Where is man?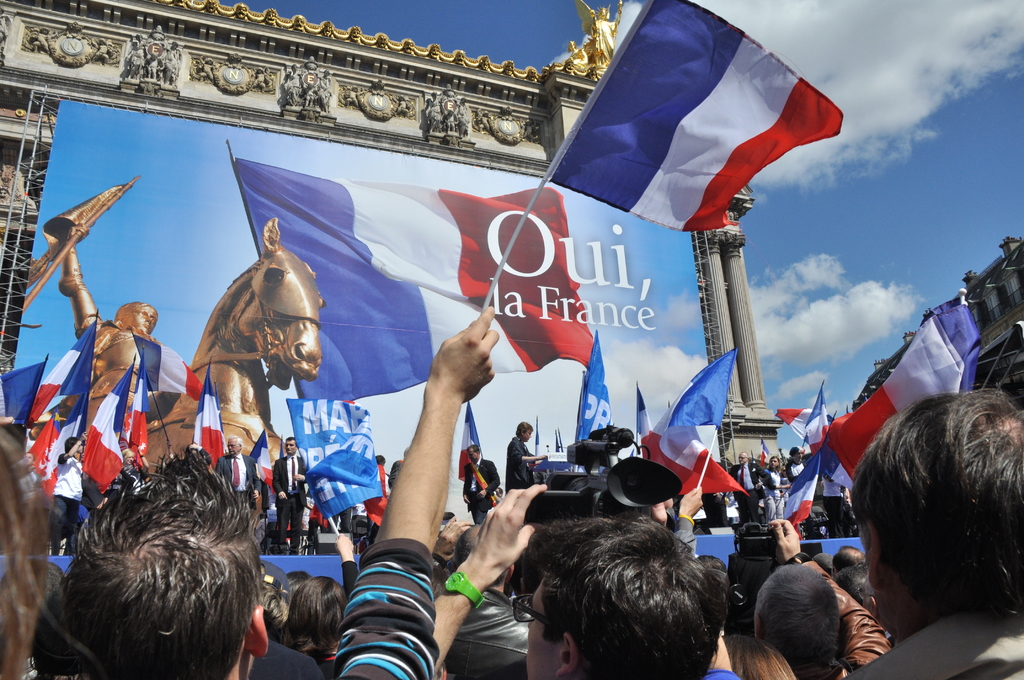
214,441,263,538.
